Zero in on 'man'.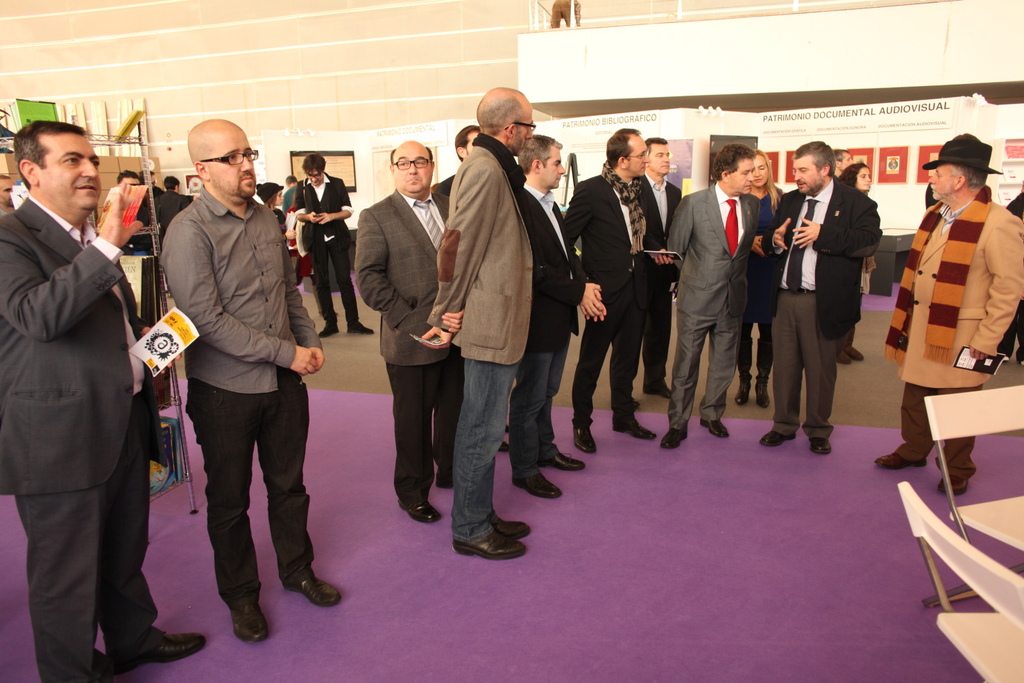
Zeroed in: <region>0, 123, 210, 682</region>.
